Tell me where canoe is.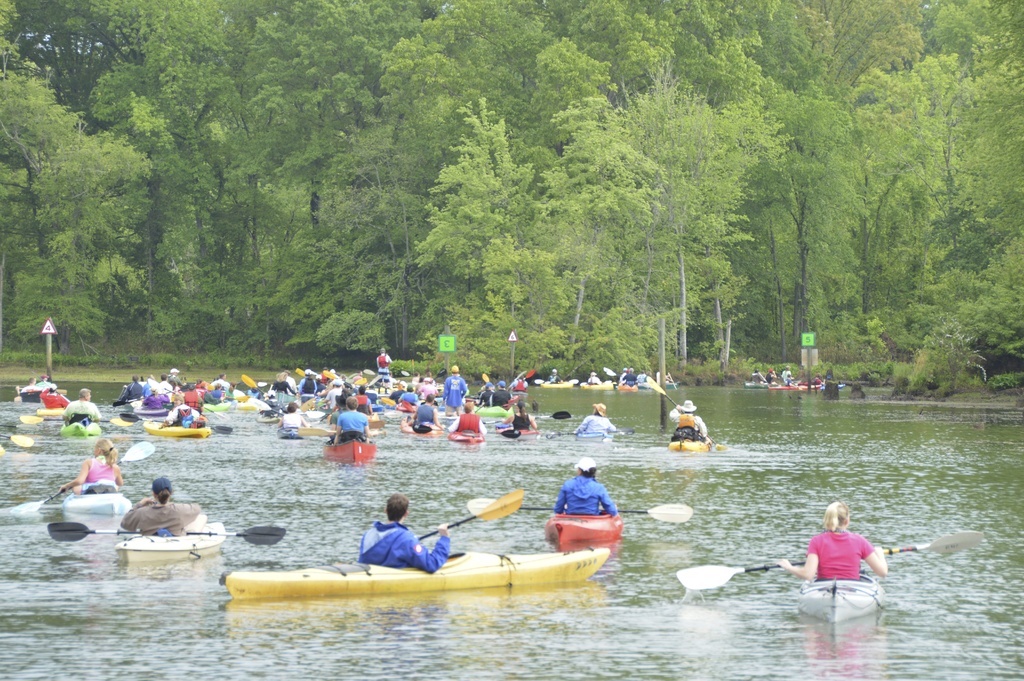
canoe is at 137 400 175 415.
